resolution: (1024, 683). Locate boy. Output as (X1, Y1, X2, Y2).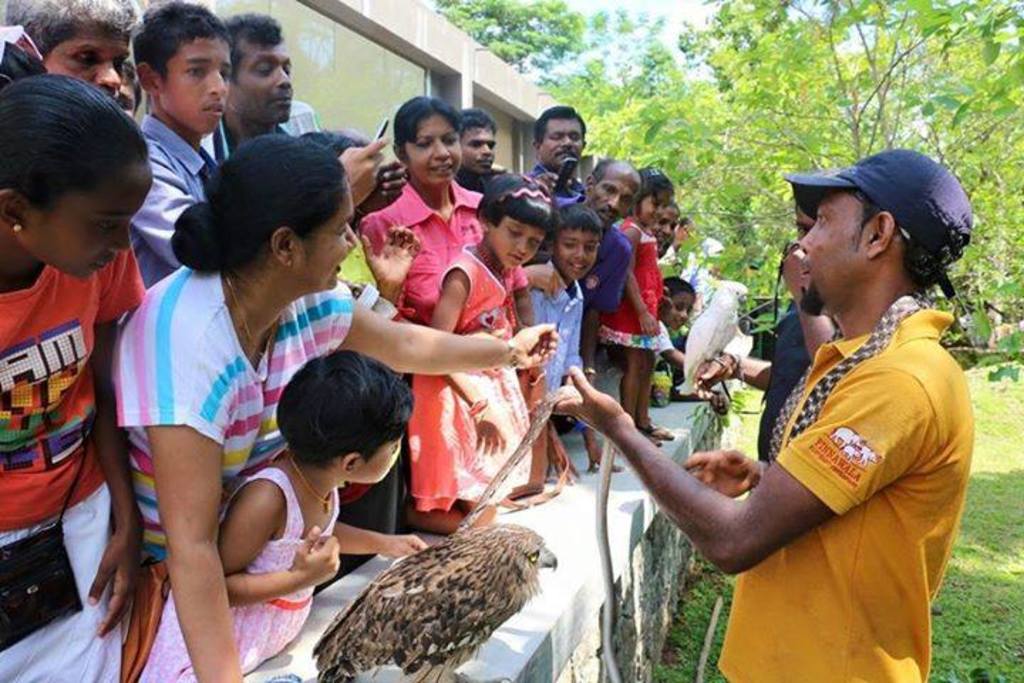
(129, 0, 390, 290).
